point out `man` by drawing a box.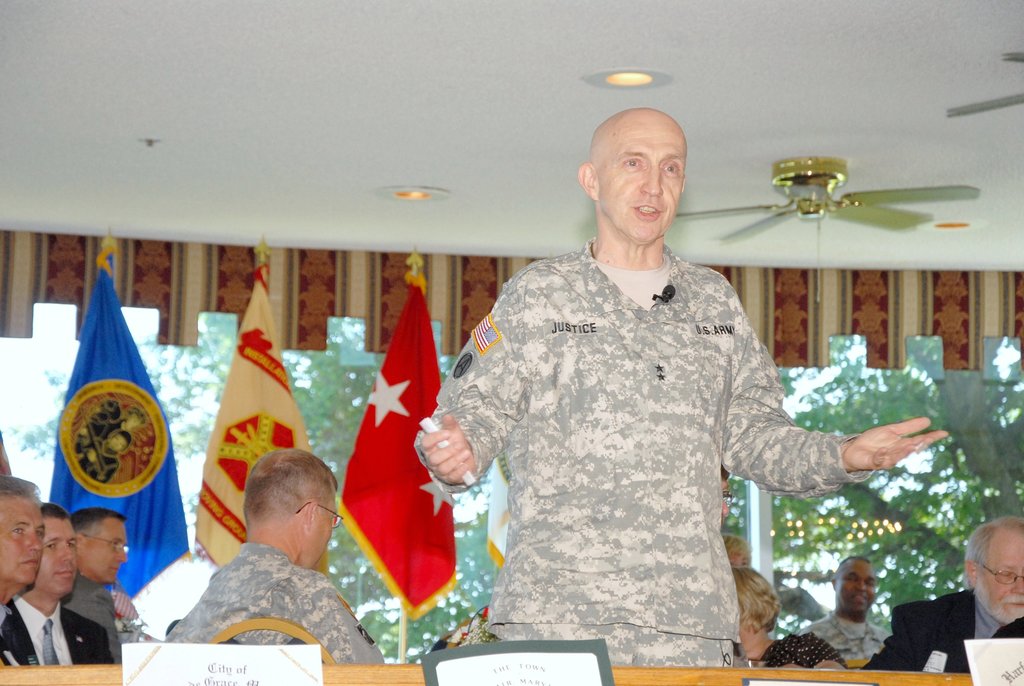
[left=872, top=512, right=1023, bottom=666].
